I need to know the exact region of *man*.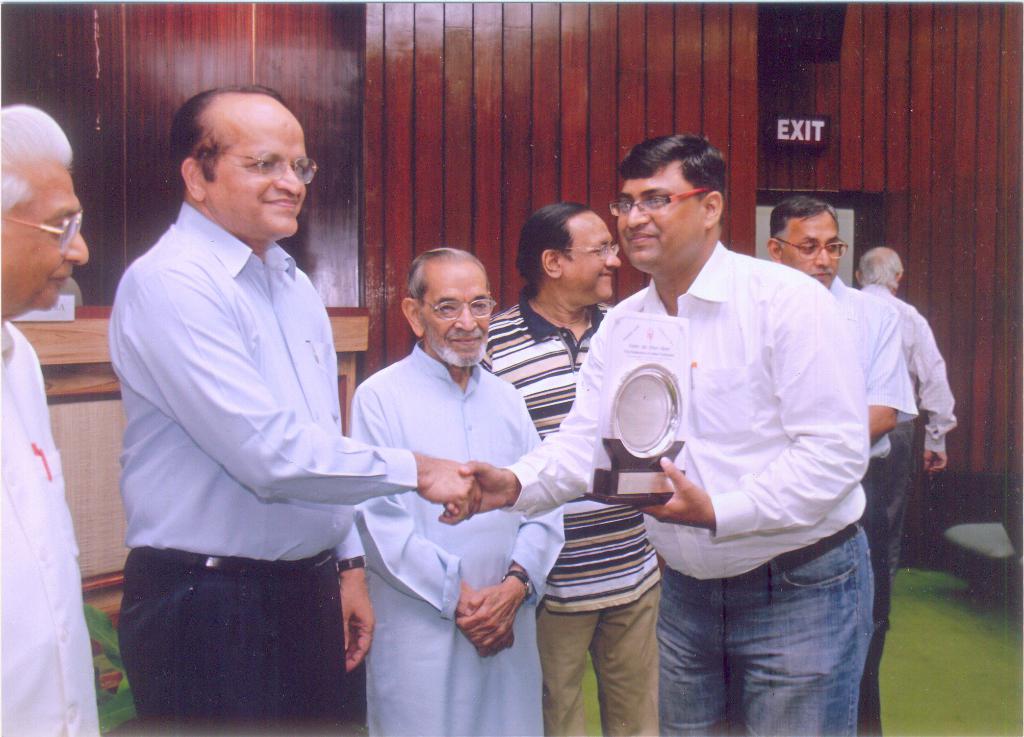
Region: BBox(350, 242, 566, 736).
